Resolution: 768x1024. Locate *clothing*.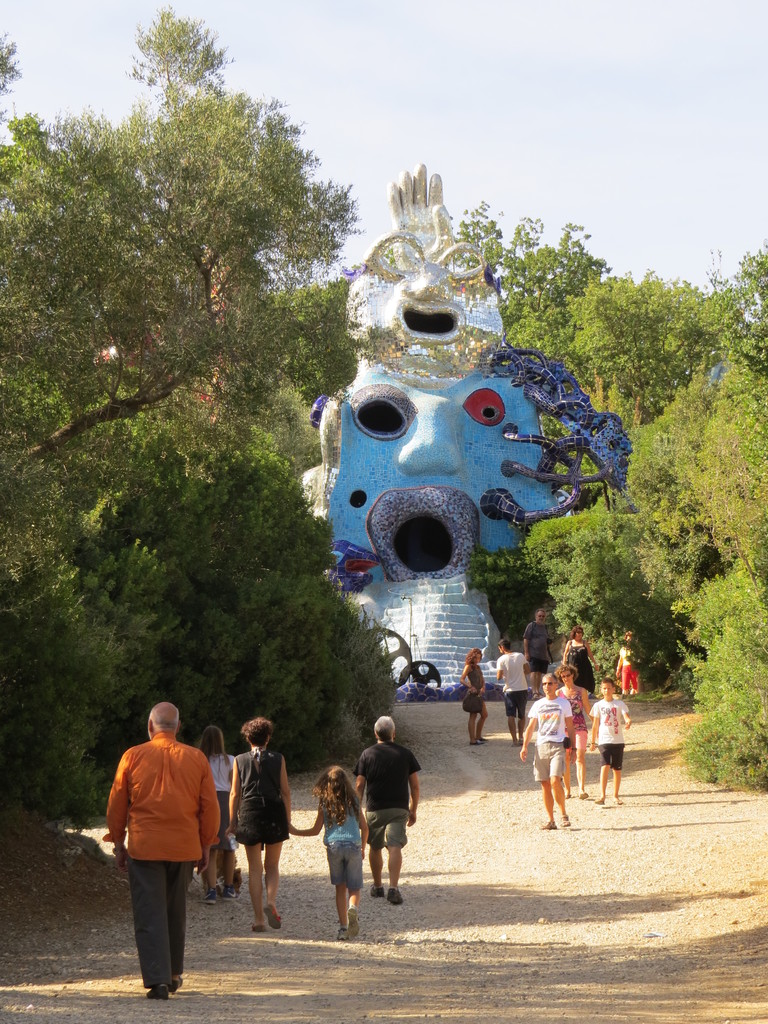
bbox(527, 693, 579, 781).
